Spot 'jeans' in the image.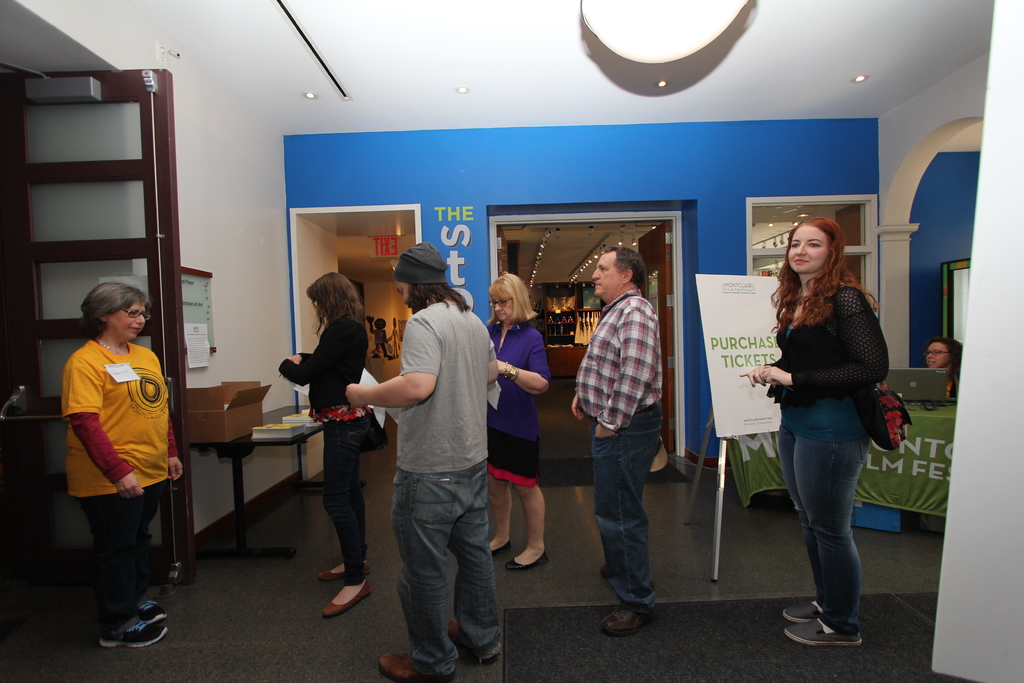
'jeans' found at [785,404,890,646].
